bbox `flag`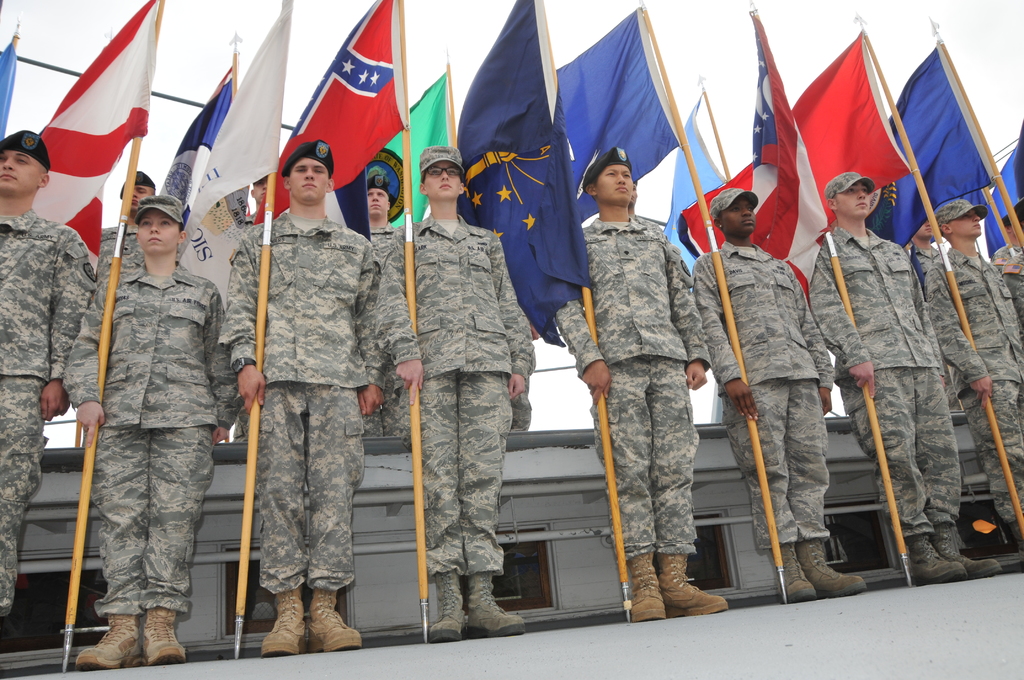
x1=984 y1=133 x2=1023 y2=252
